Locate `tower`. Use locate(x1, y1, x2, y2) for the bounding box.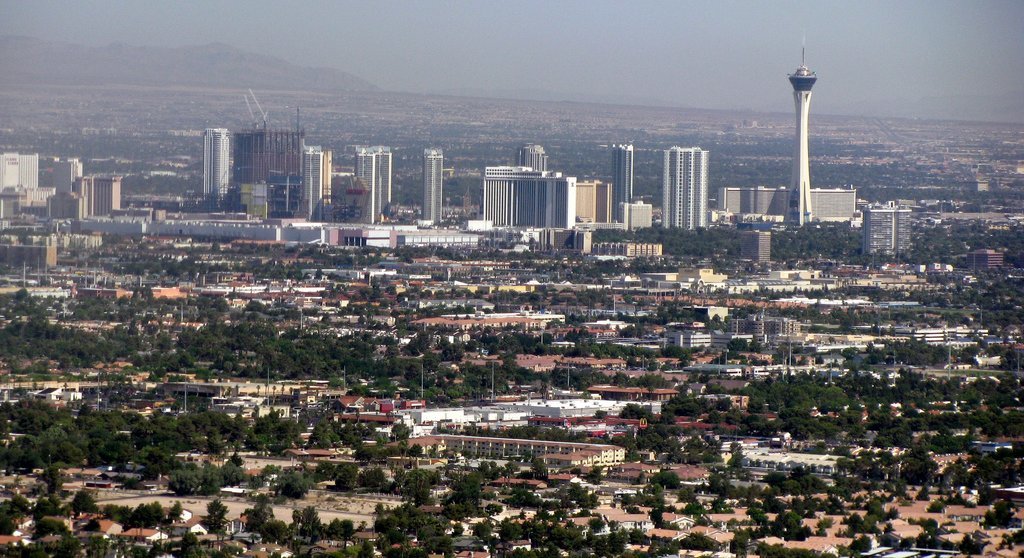
locate(296, 134, 323, 223).
